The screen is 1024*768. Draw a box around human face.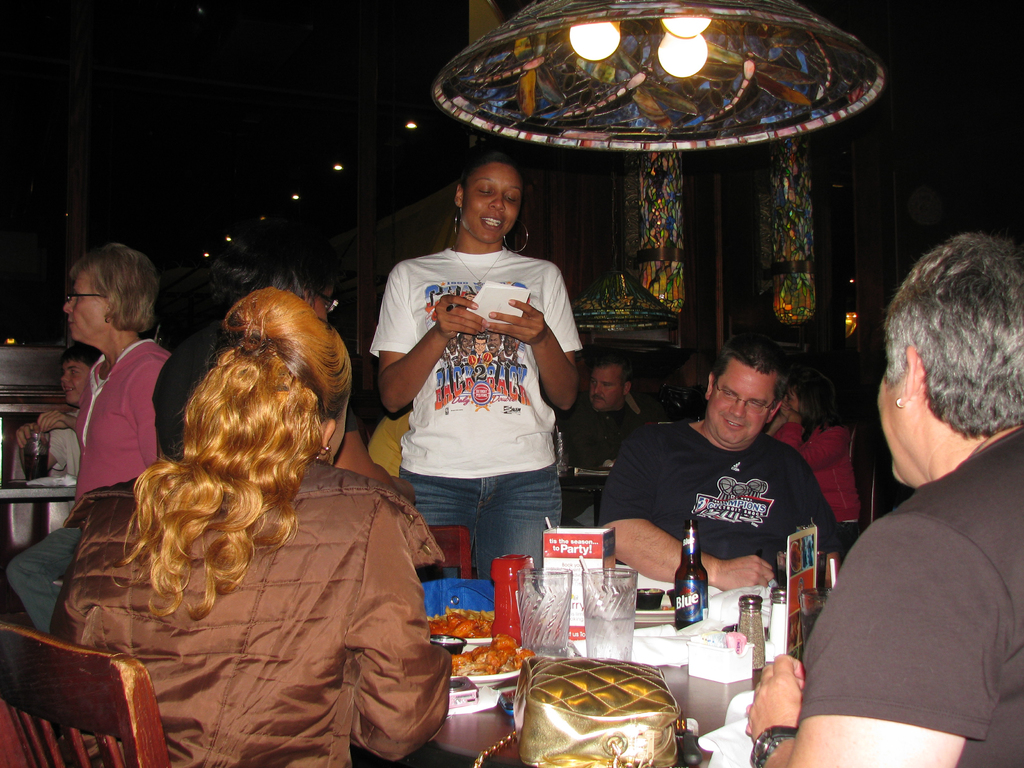
586, 364, 624, 408.
